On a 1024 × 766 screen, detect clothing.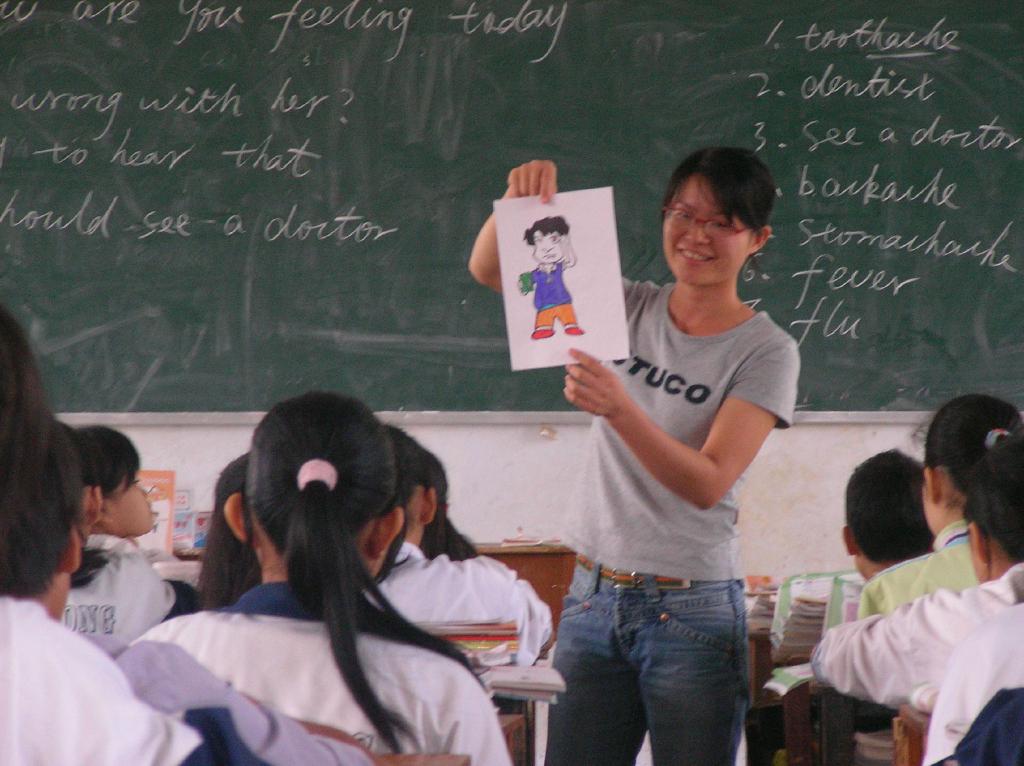
crop(807, 517, 1017, 757).
